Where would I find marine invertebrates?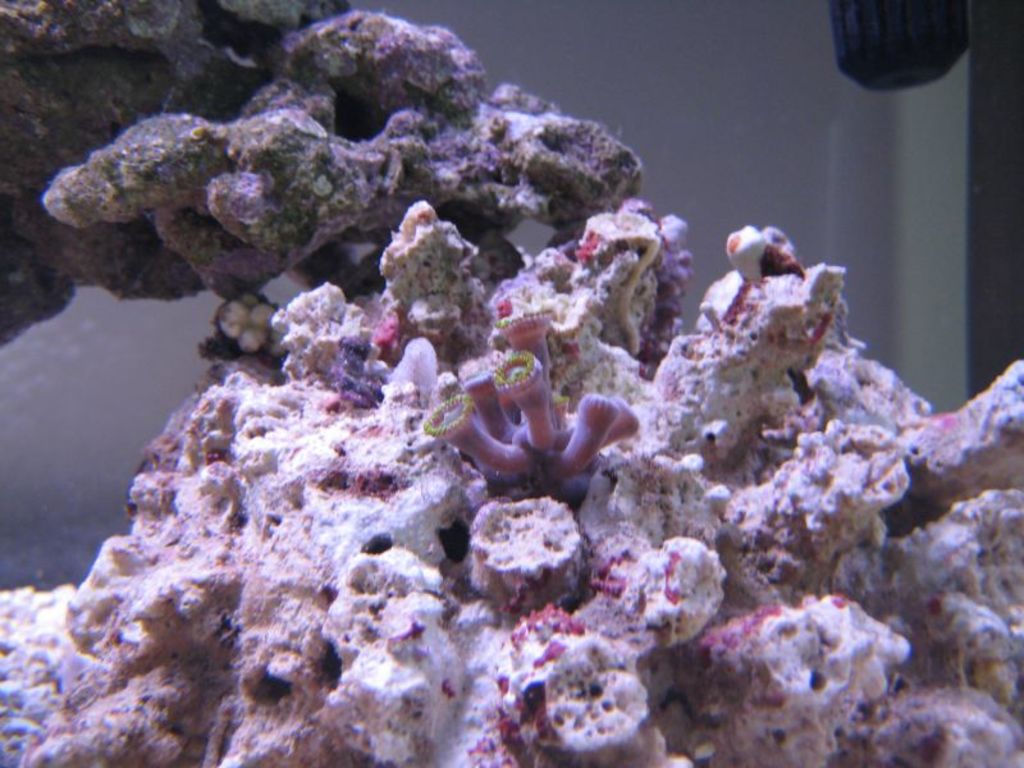
At {"x1": 0, "y1": 0, "x2": 667, "y2": 355}.
